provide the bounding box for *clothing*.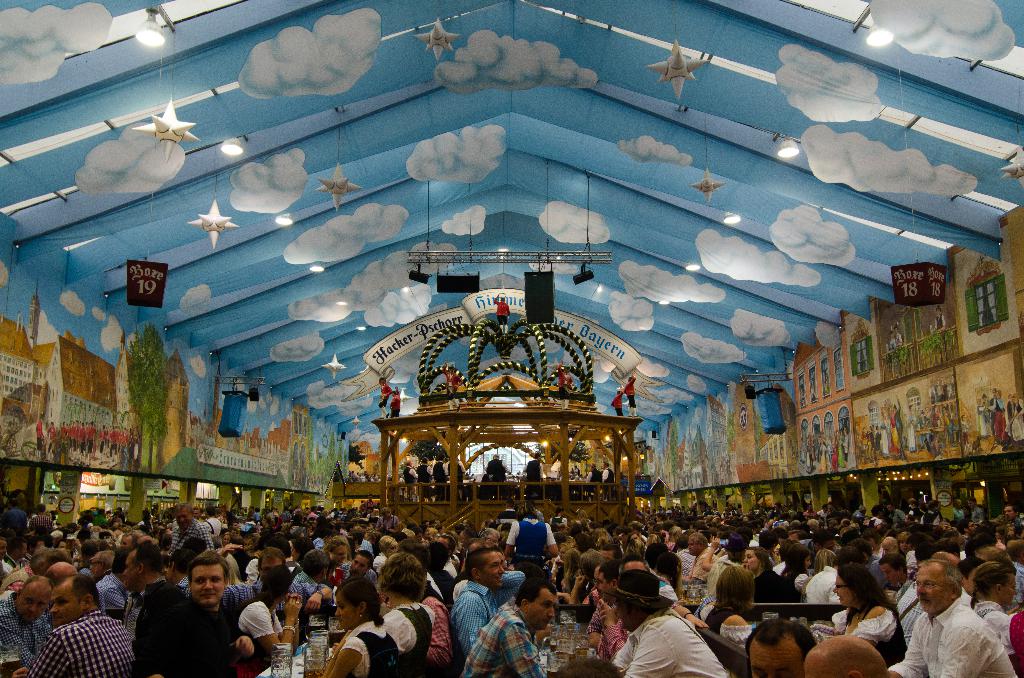
{"x1": 806, "y1": 566, "x2": 836, "y2": 602}.
